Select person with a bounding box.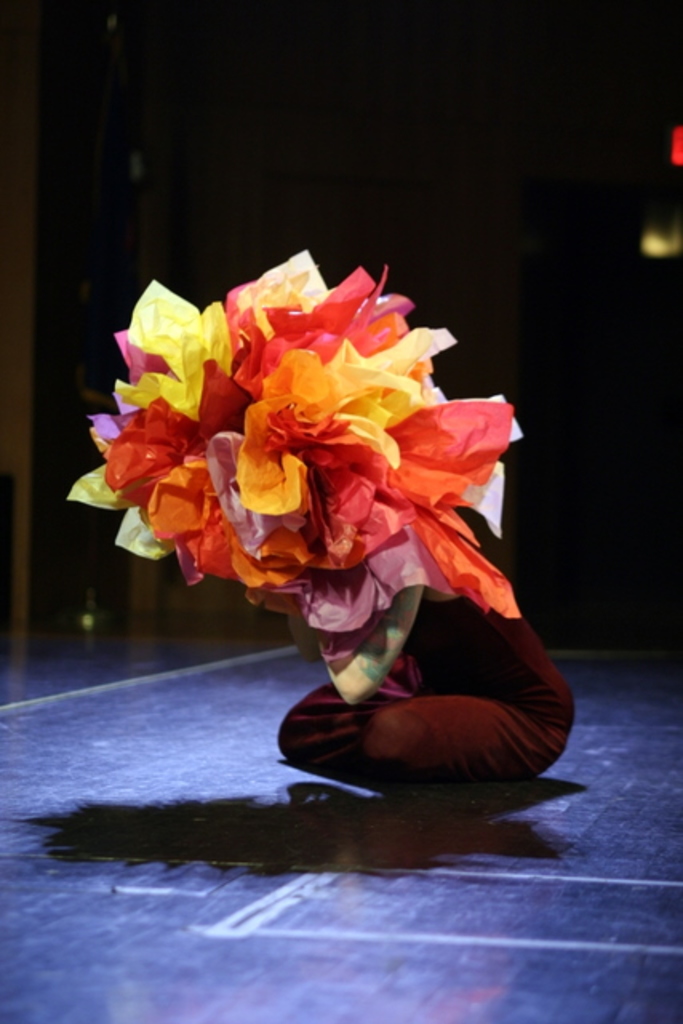
<region>246, 579, 571, 800</region>.
